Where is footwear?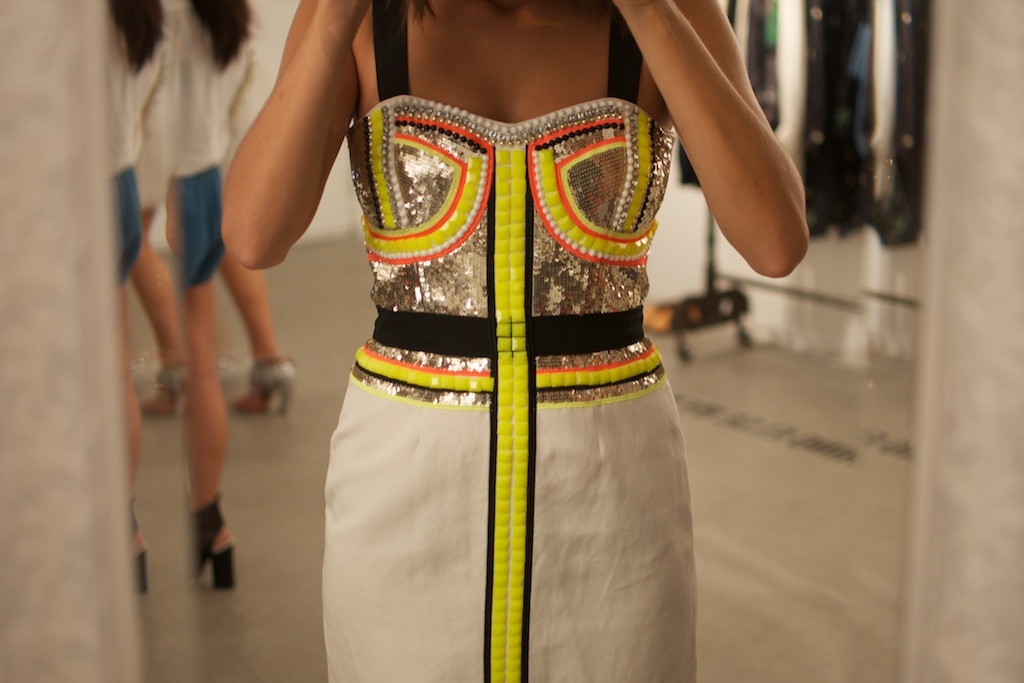
detection(132, 522, 150, 594).
